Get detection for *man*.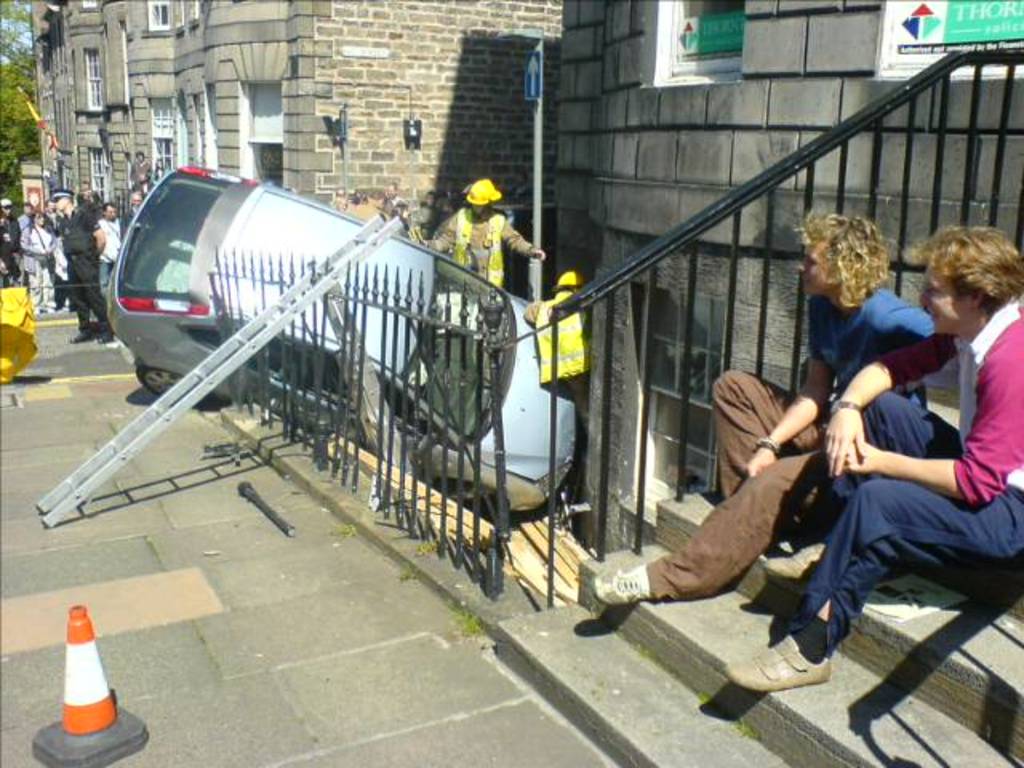
Detection: 46 190 112 342.
